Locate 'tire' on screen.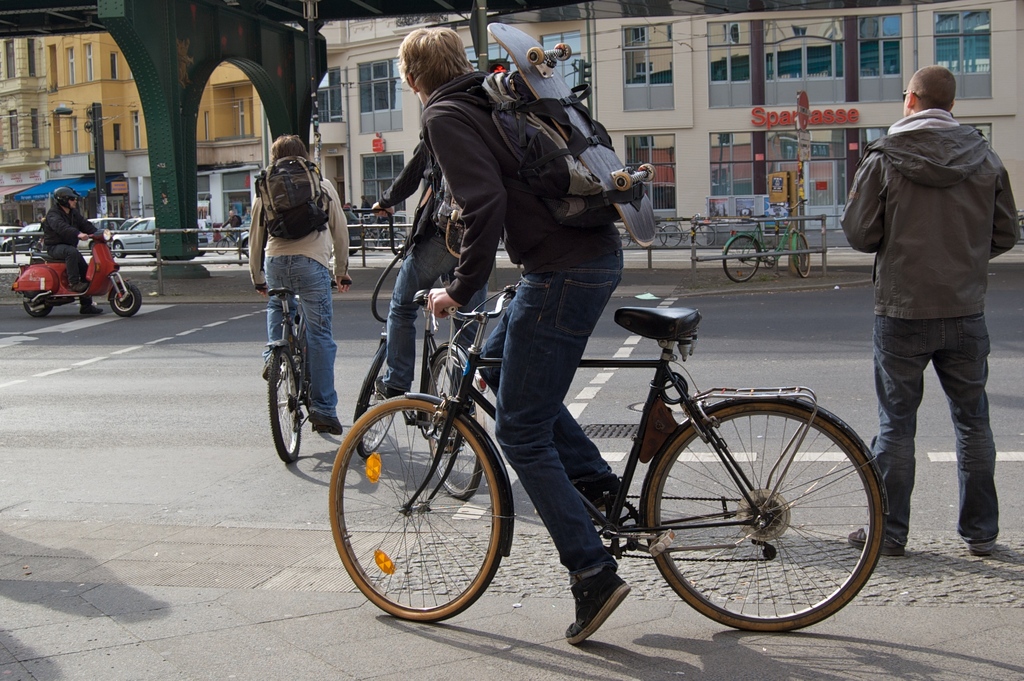
On screen at detection(148, 254, 161, 259).
